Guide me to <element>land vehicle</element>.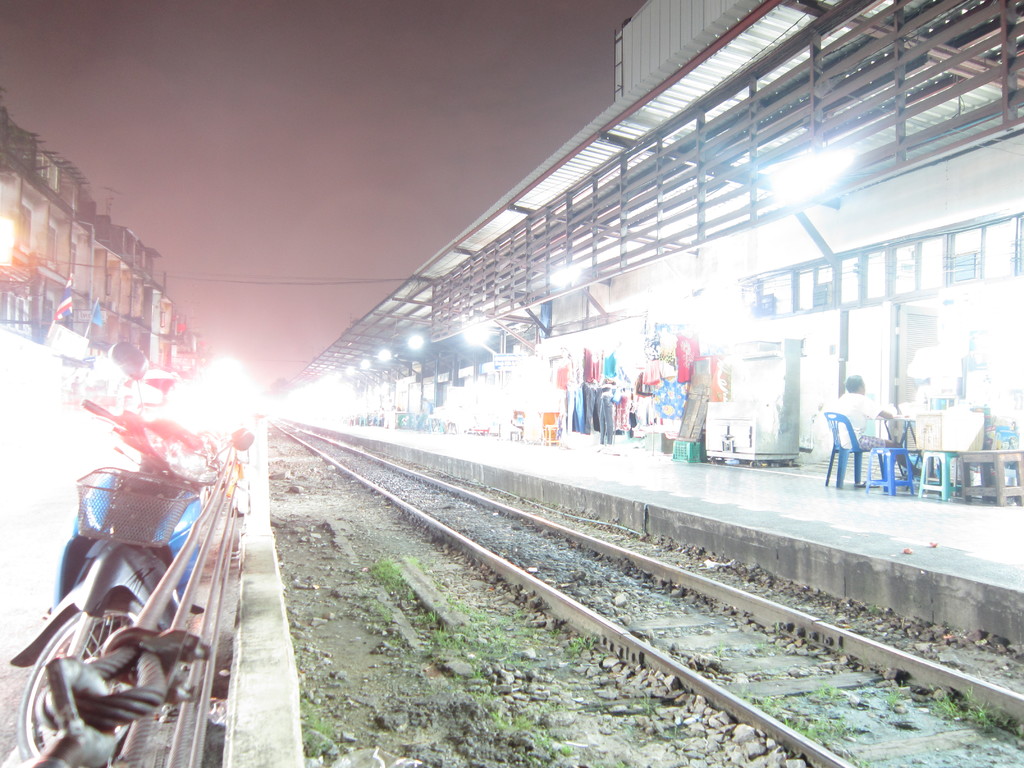
Guidance: 8,392,301,767.
